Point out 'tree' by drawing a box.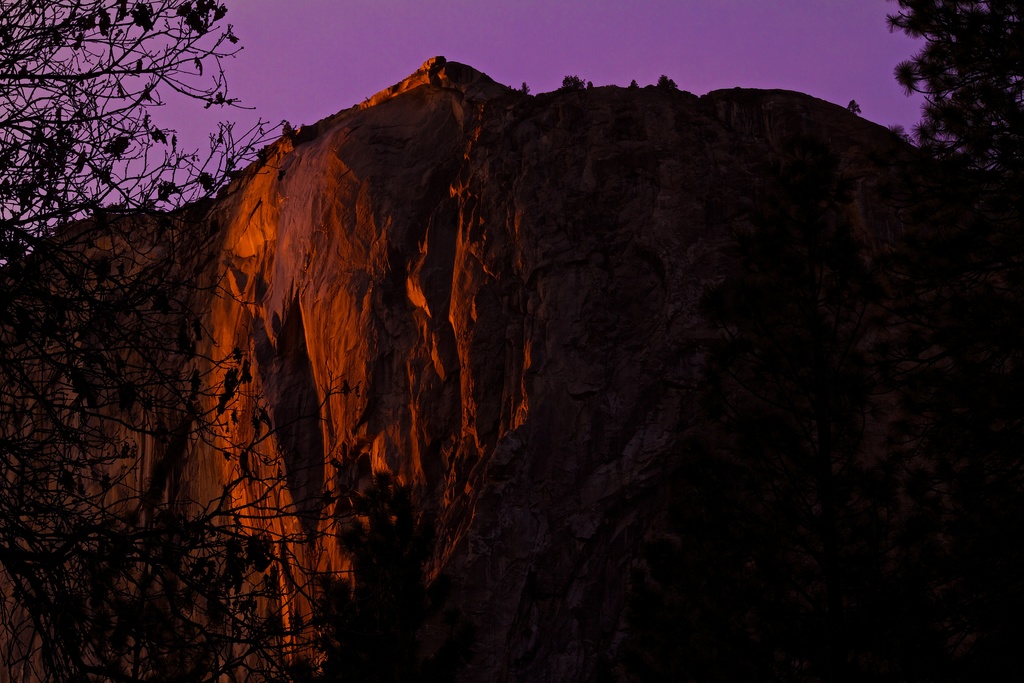
locate(561, 74, 580, 88).
